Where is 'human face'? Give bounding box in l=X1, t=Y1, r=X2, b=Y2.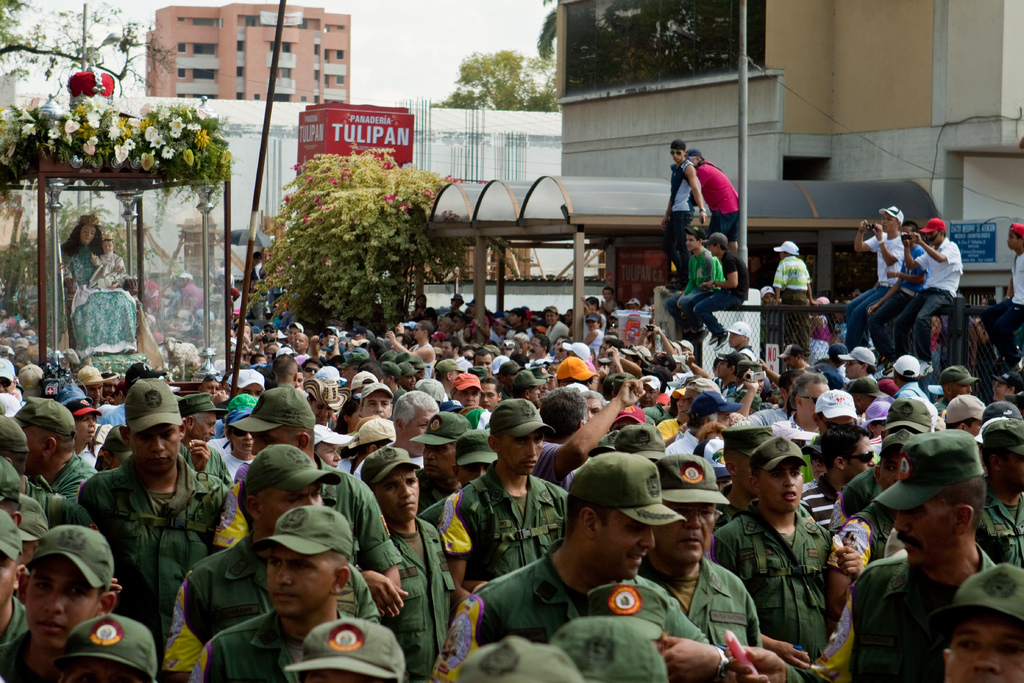
l=413, t=323, r=422, b=338.
